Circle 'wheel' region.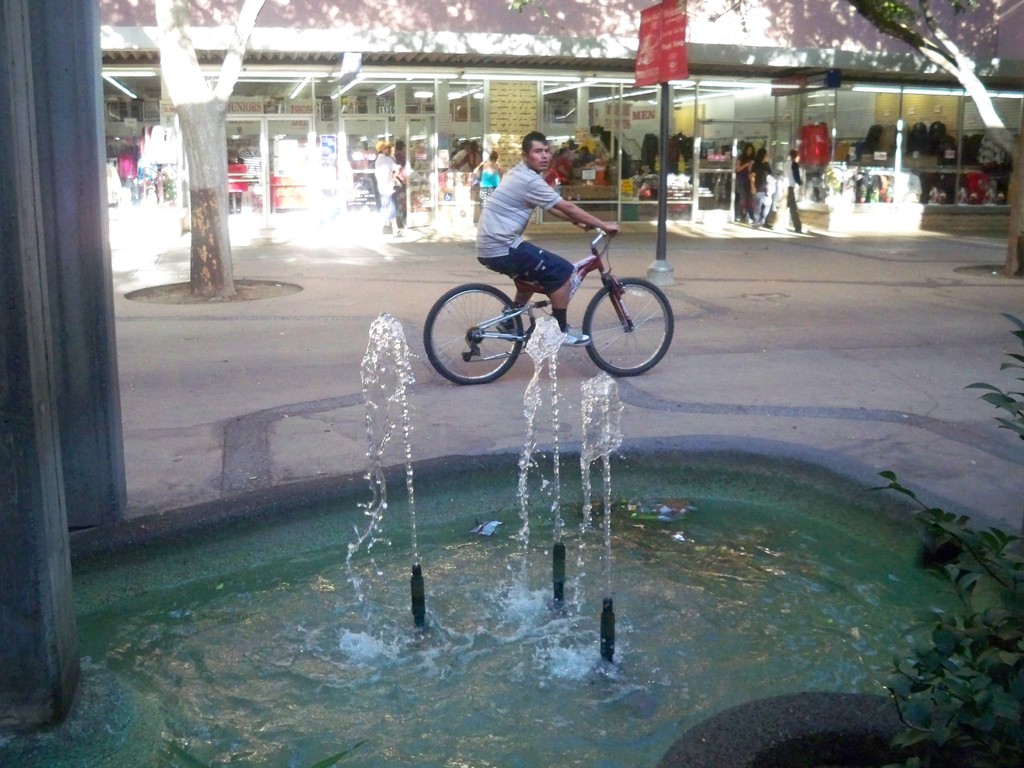
Region: region(424, 286, 530, 385).
